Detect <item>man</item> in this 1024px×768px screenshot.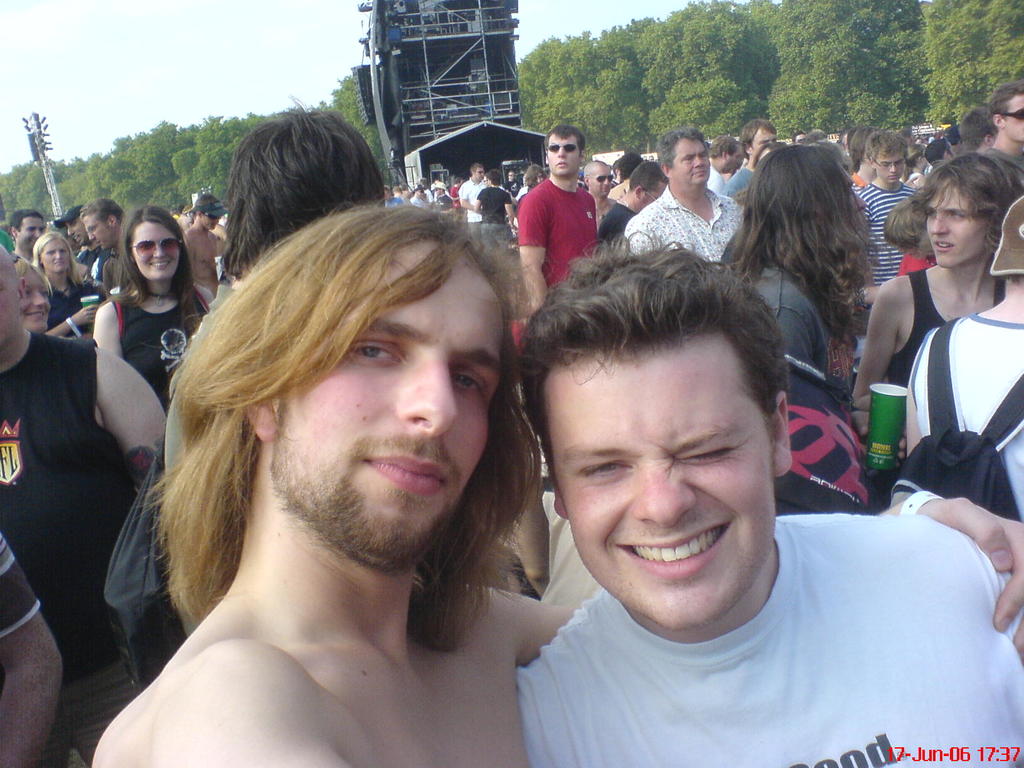
Detection: bbox=[91, 193, 1023, 767].
